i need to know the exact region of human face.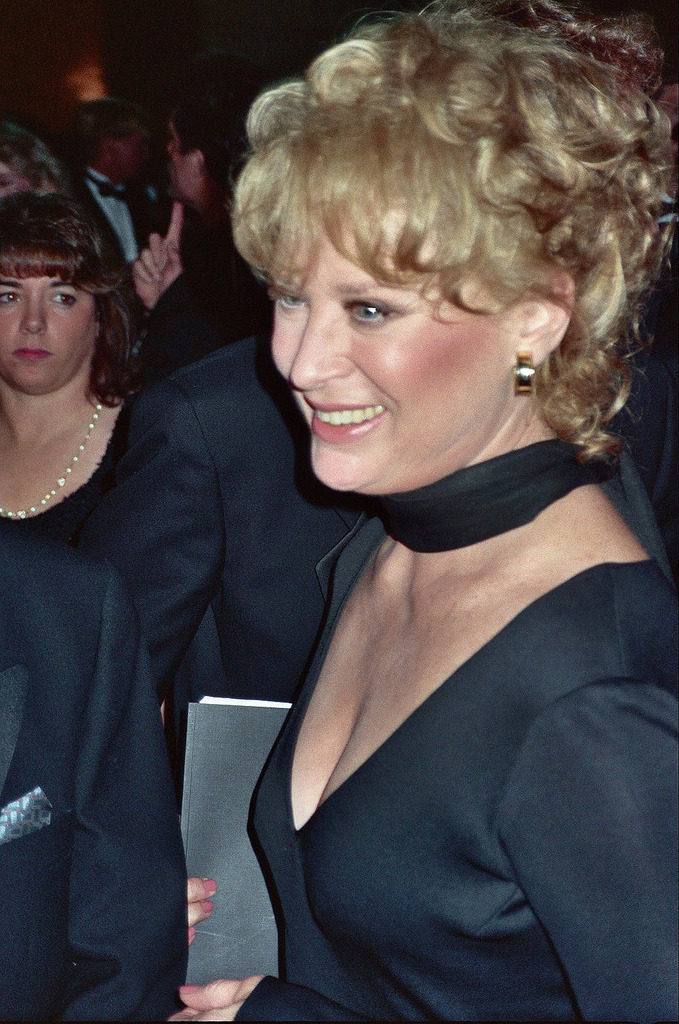
Region: box=[0, 269, 98, 388].
